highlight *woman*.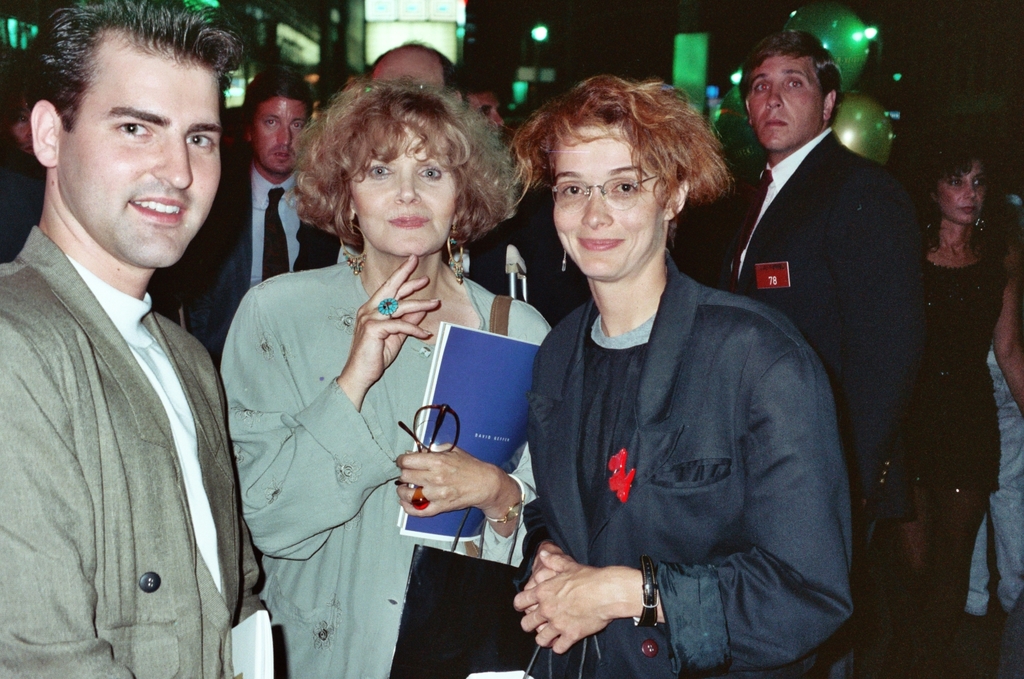
Highlighted region: left=504, top=75, right=854, bottom=678.
